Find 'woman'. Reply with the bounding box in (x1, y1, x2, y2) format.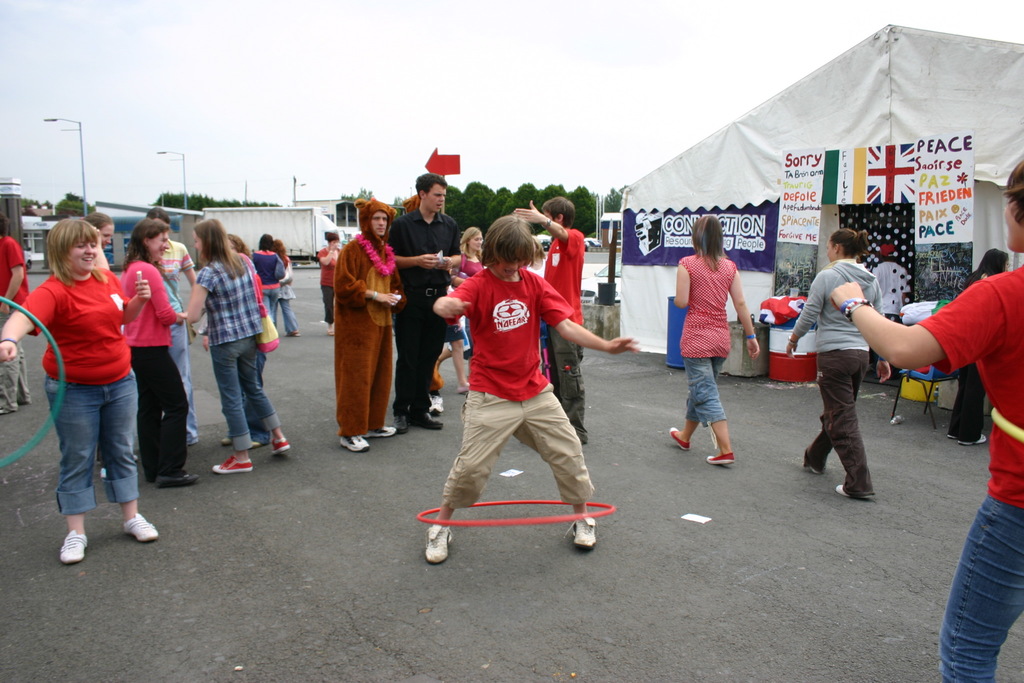
(666, 211, 767, 467).
